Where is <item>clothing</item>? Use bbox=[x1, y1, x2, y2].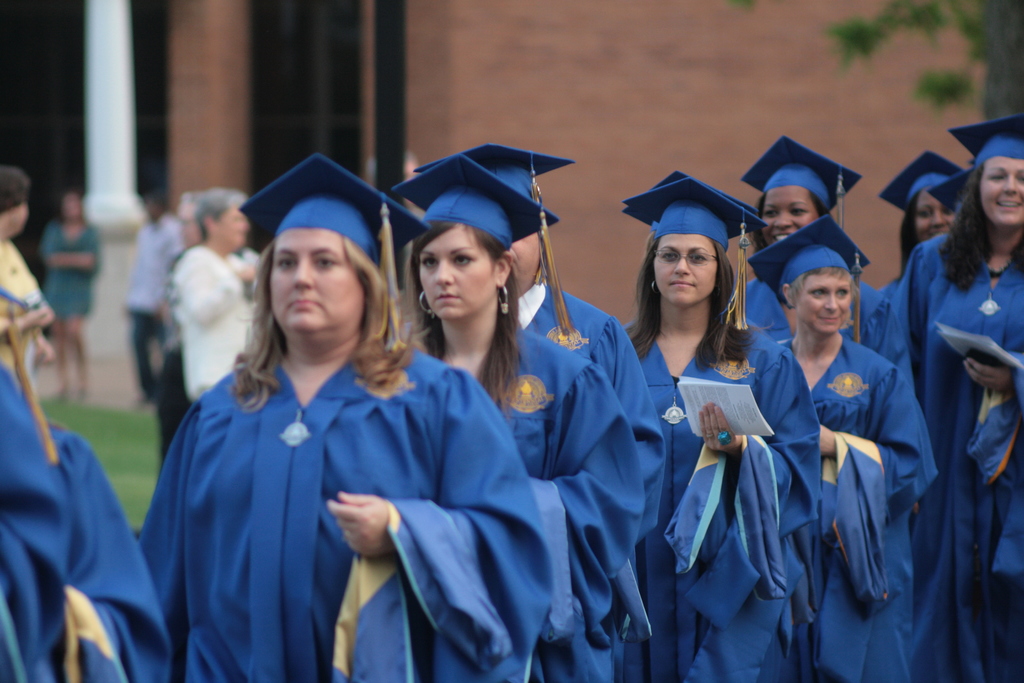
bbox=[120, 215, 179, 403].
